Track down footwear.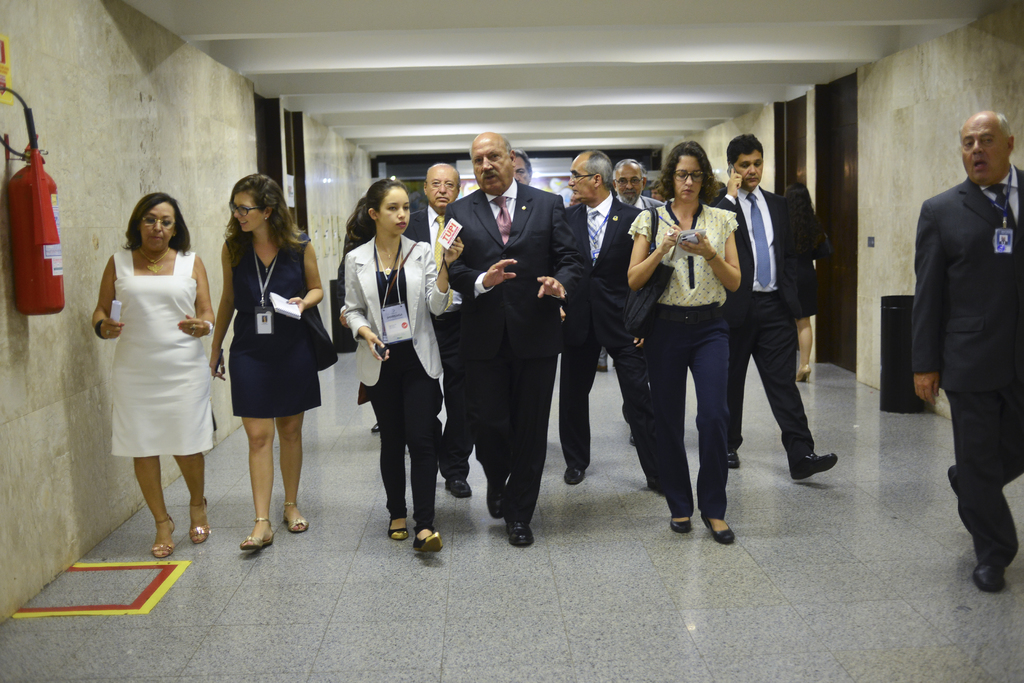
Tracked to crop(790, 452, 836, 481).
